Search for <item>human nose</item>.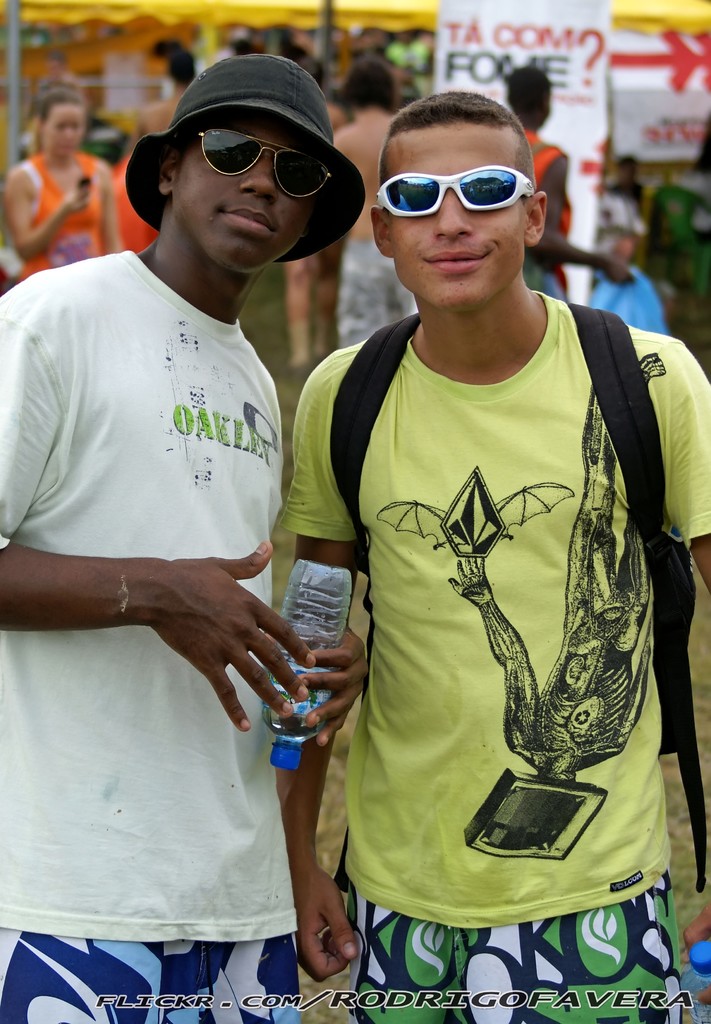
Found at l=432, t=193, r=473, b=239.
